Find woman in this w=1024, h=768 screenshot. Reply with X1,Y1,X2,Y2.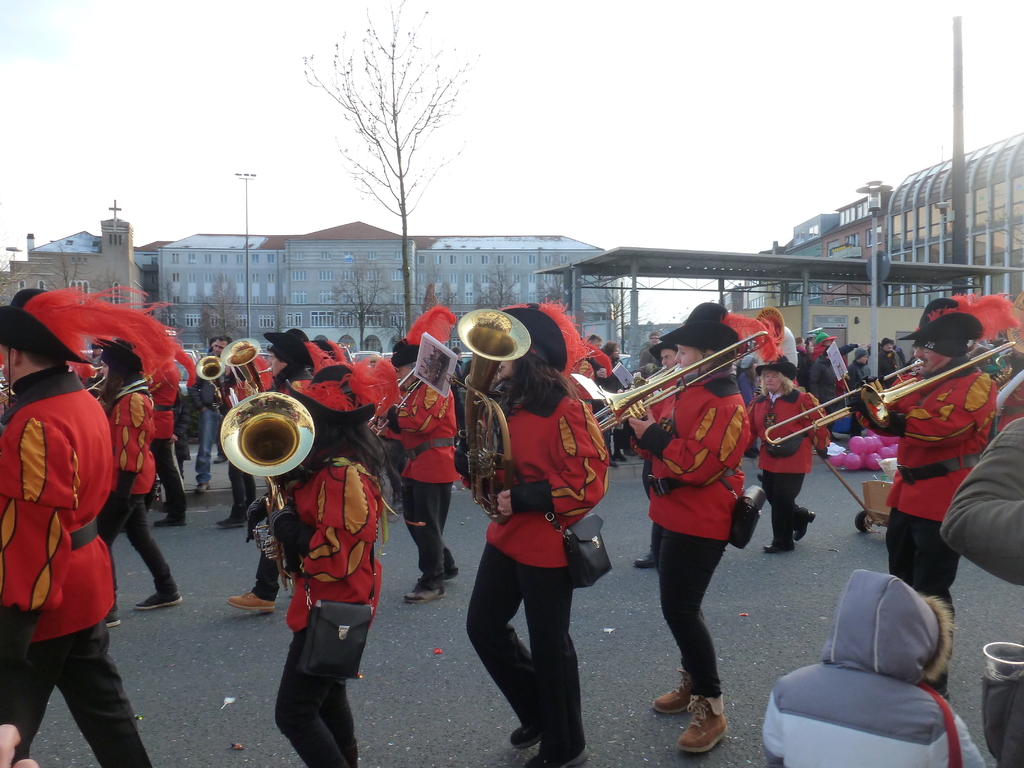
760,307,805,391.
